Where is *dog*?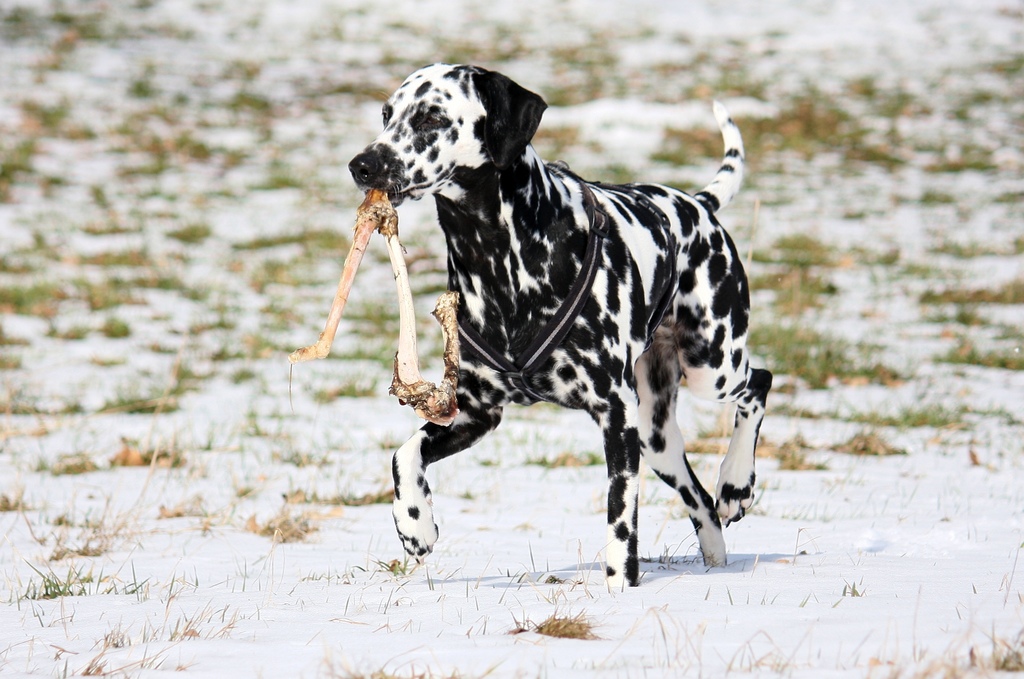
bbox=(346, 62, 771, 587).
